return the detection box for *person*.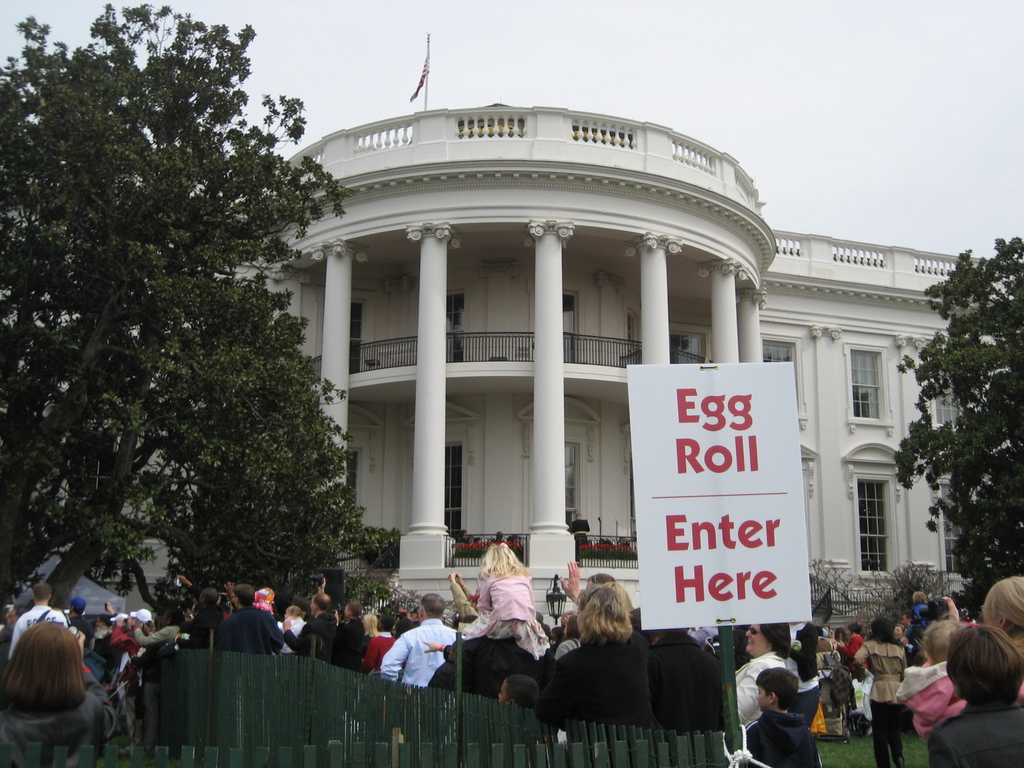
(613,593,675,721).
